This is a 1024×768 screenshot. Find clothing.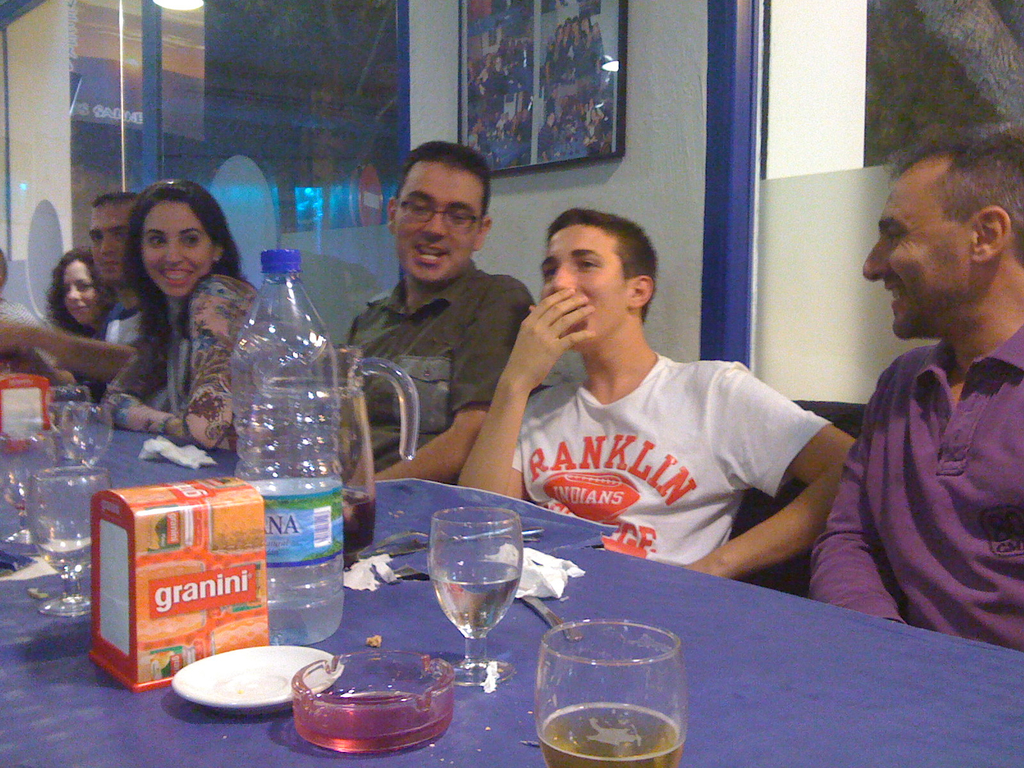
Bounding box: 344/257/547/471.
